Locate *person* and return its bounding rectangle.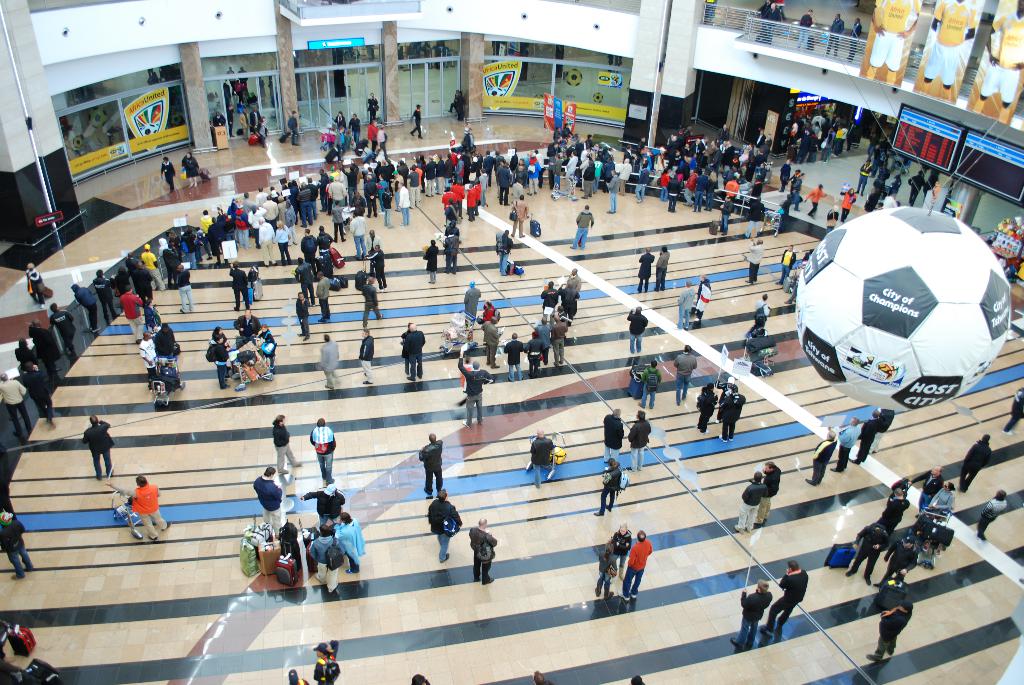
(718,195,737,234).
